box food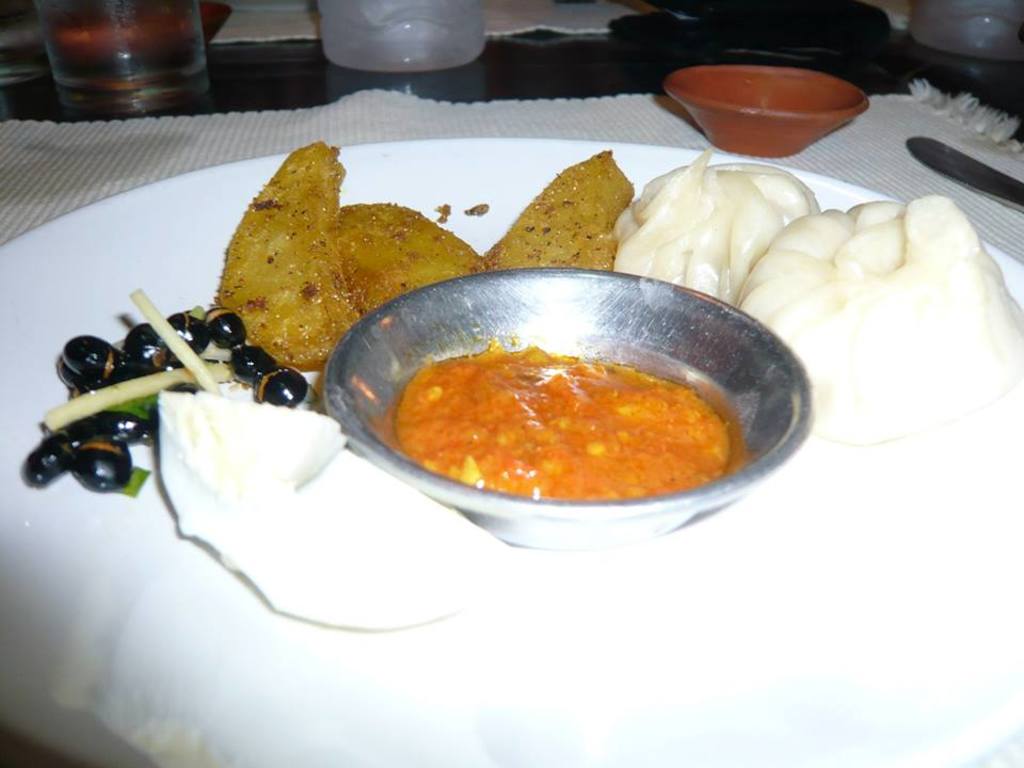
<bbox>212, 135, 639, 380</bbox>
